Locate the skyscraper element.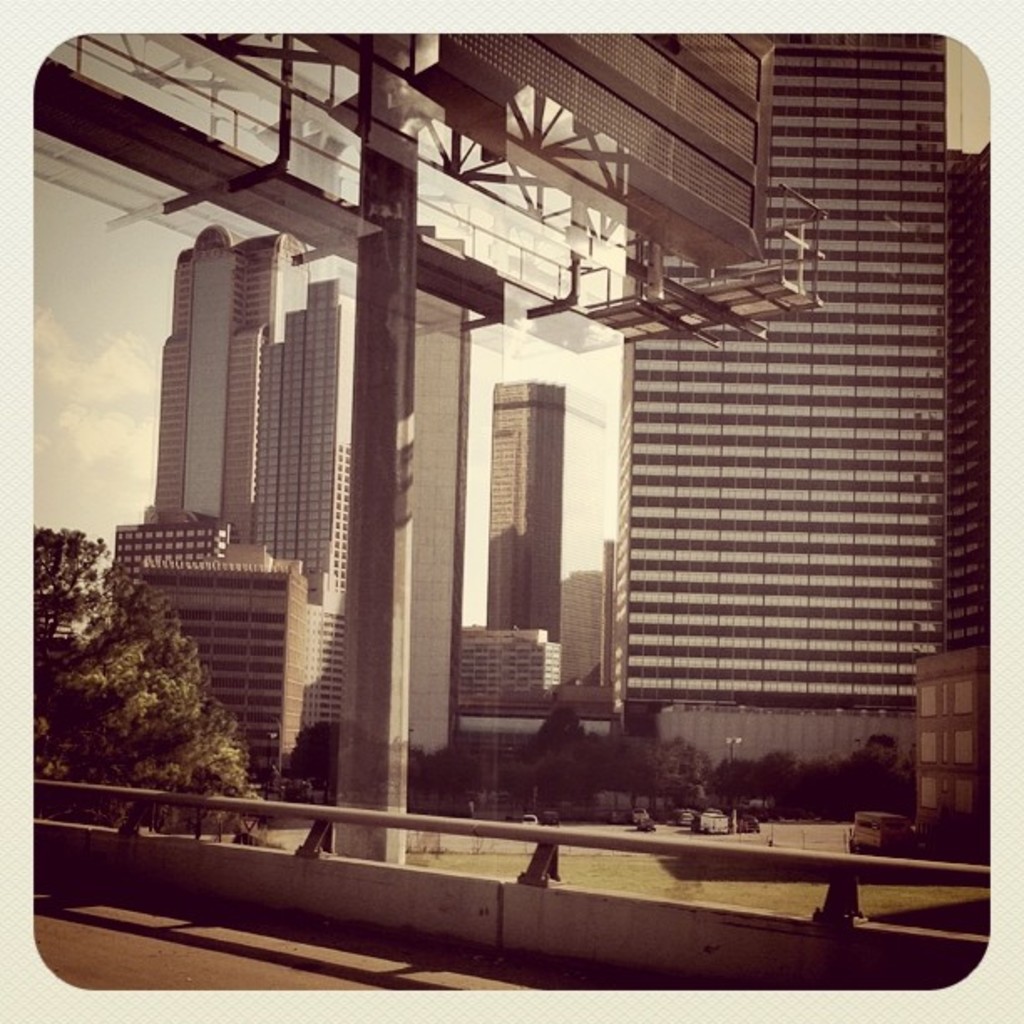
Element bbox: (left=442, top=619, right=562, bottom=735).
